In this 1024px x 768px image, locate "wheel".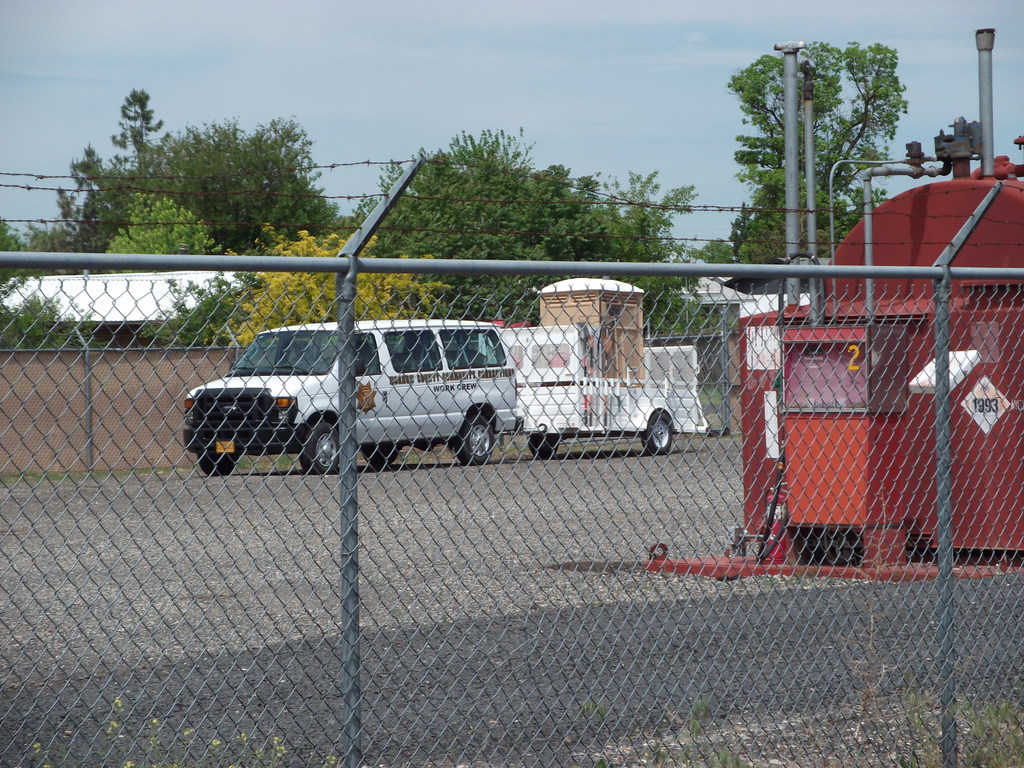
Bounding box: box(361, 433, 408, 470).
